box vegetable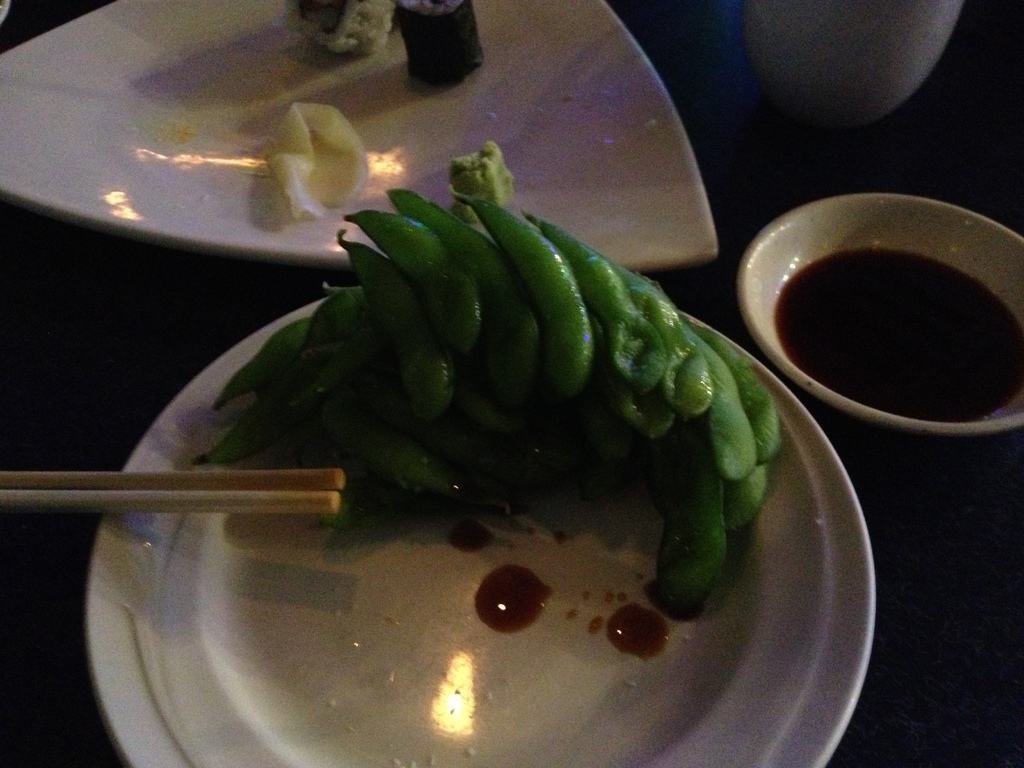
(left=267, top=98, right=374, bottom=214)
